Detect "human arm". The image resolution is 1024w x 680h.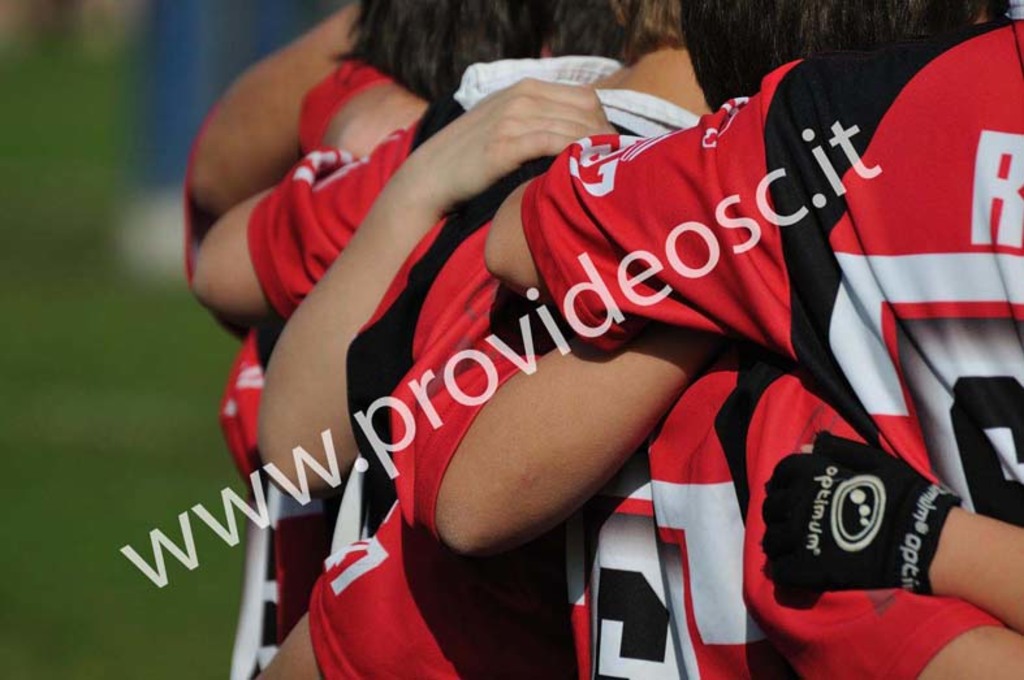
select_region(258, 74, 627, 506).
